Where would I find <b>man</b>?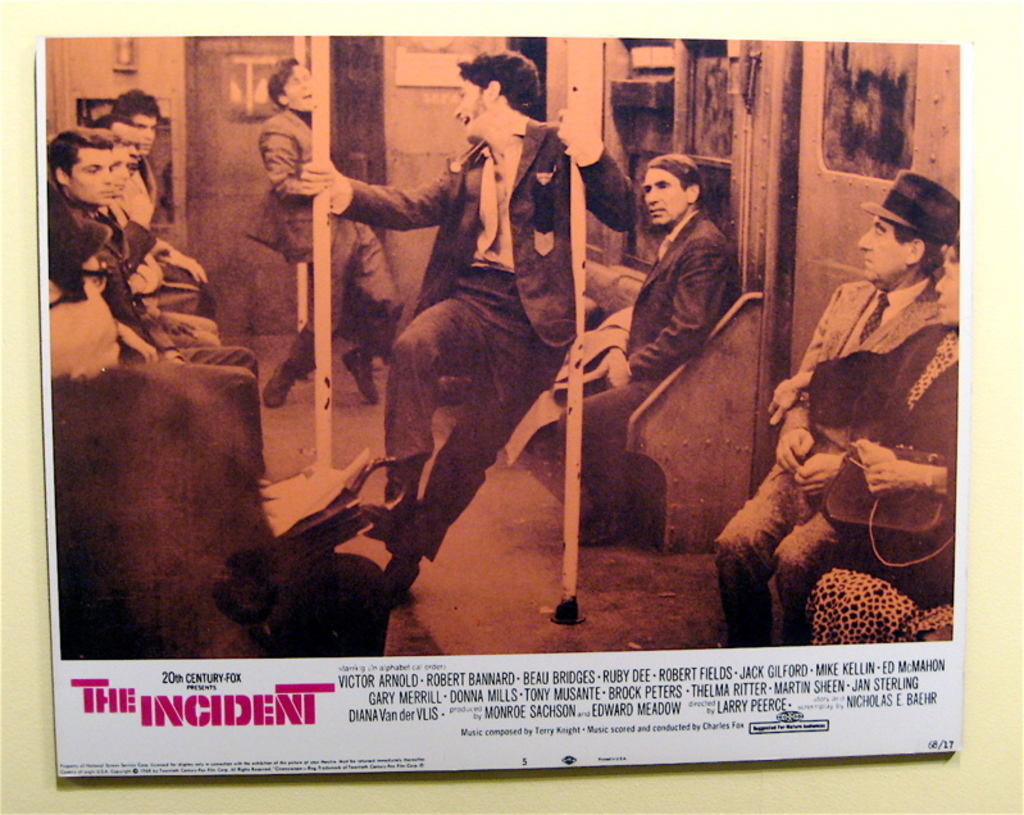
At (292, 42, 643, 613).
